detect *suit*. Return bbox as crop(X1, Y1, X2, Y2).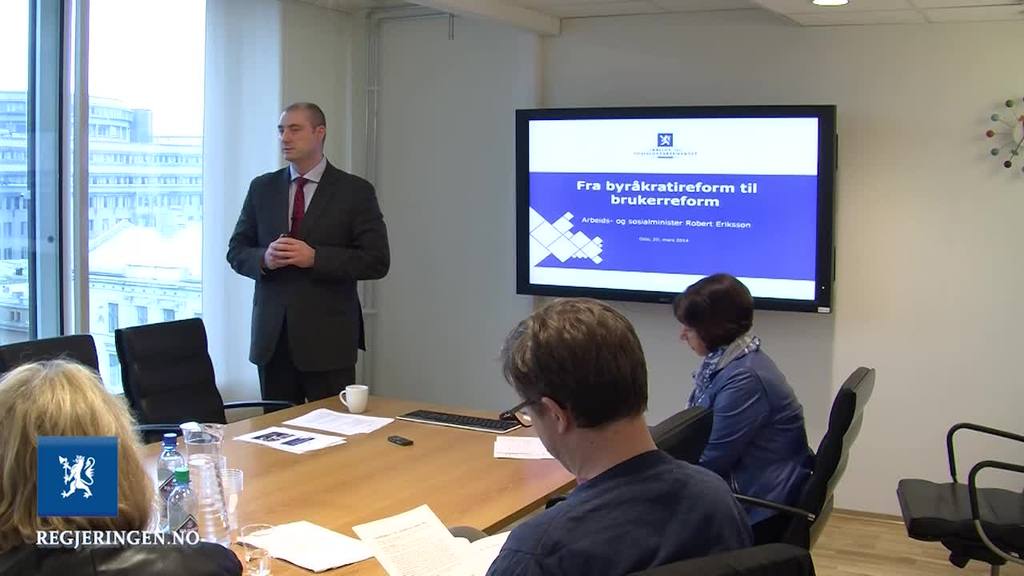
crop(218, 112, 386, 403).
